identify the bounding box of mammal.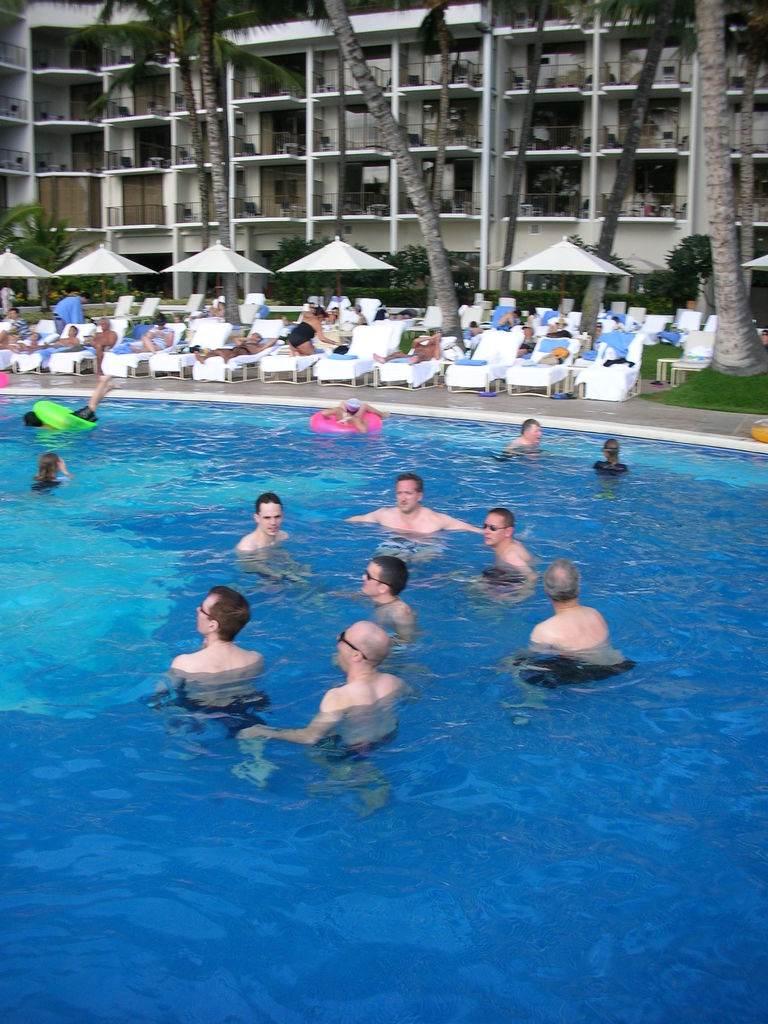
l=83, t=319, r=116, b=371.
